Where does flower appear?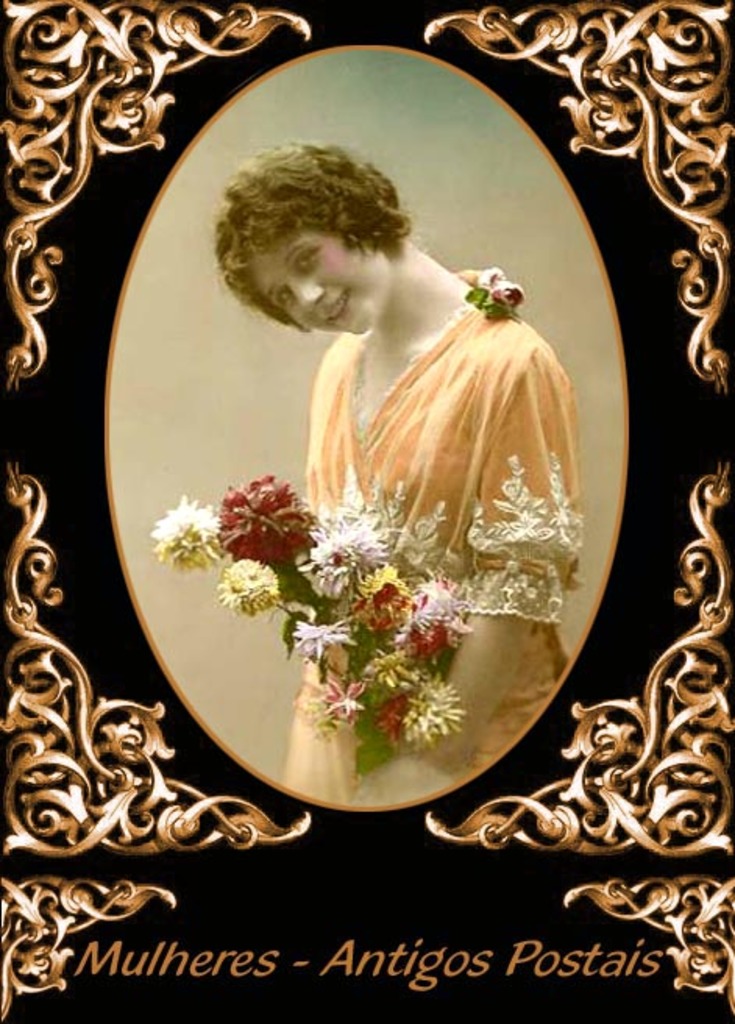
Appears at x1=150, y1=495, x2=218, y2=574.
